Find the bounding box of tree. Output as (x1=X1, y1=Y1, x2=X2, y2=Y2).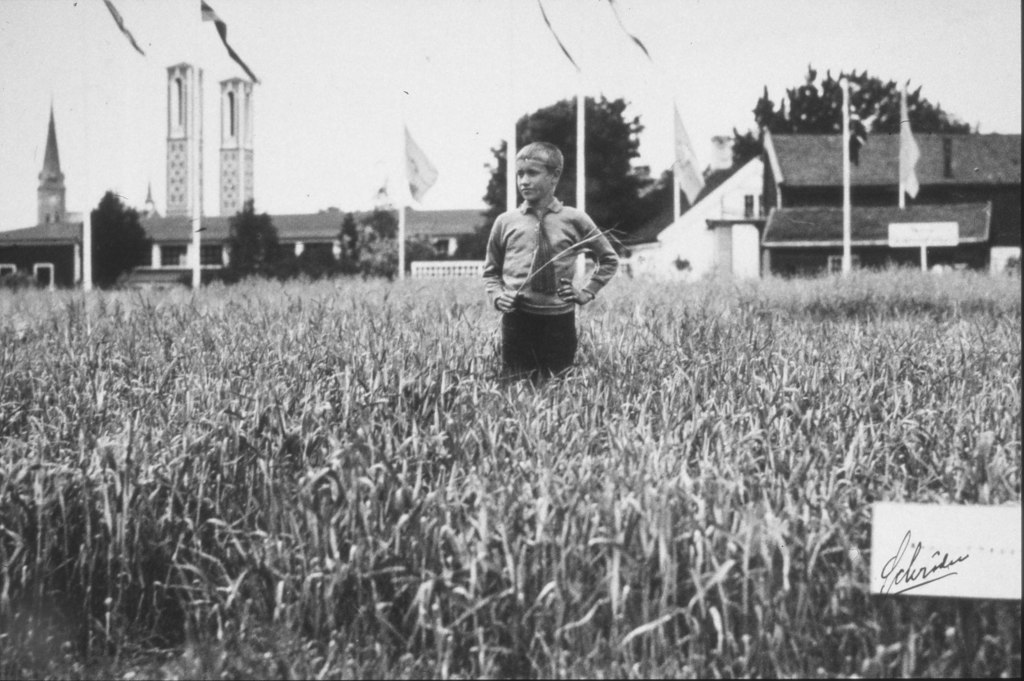
(x1=717, y1=61, x2=970, y2=180).
